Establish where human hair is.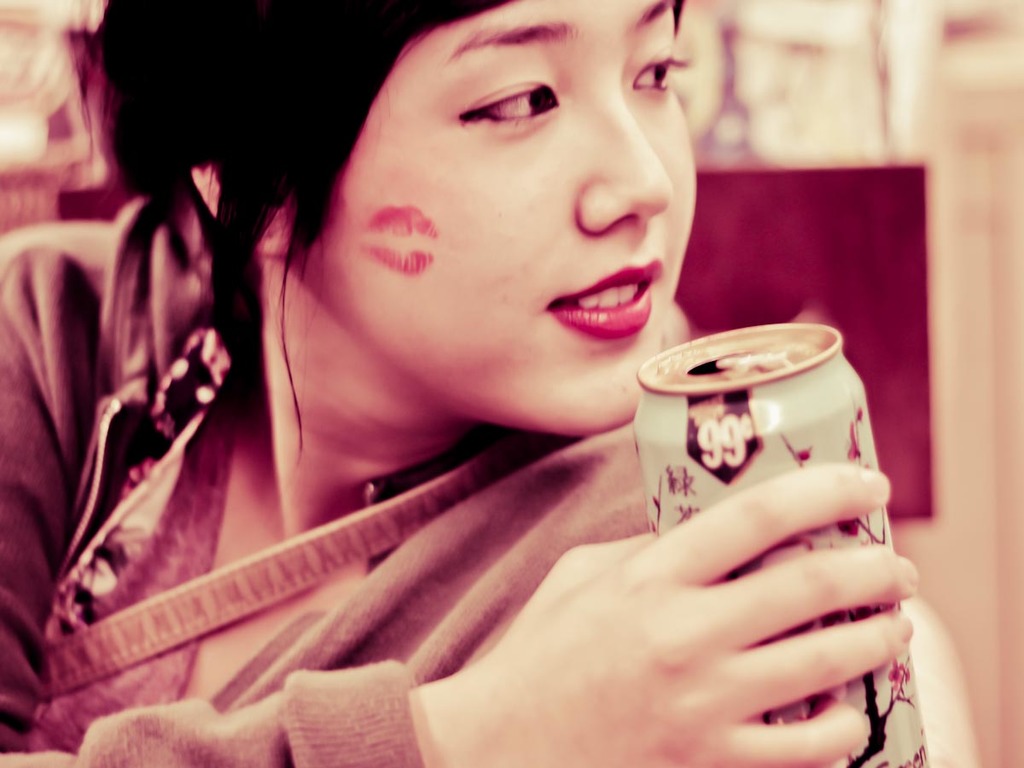
Established at bbox(70, 0, 687, 474).
